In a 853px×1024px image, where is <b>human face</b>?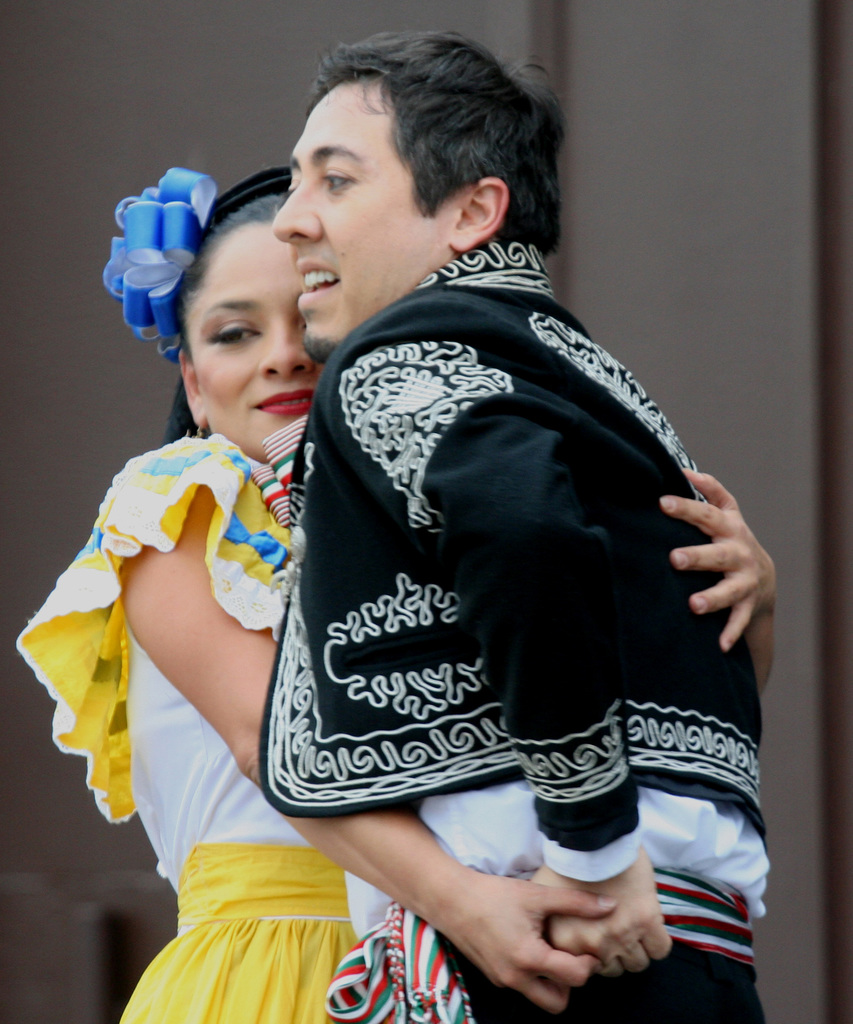
x1=204, y1=214, x2=318, y2=465.
